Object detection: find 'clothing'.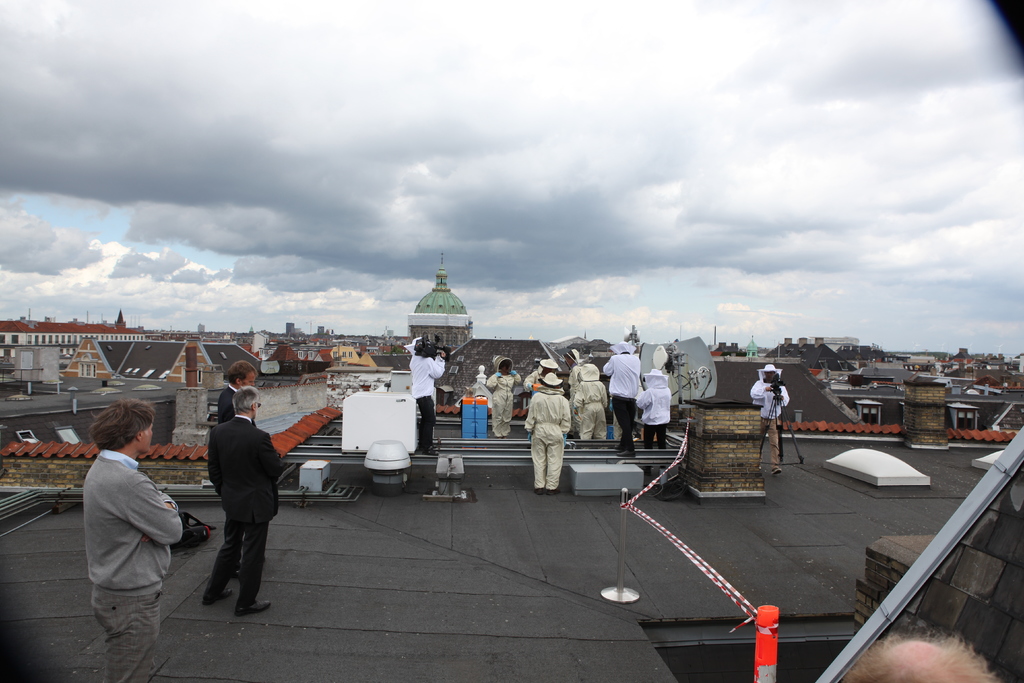
x1=406 y1=352 x2=452 y2=448.
